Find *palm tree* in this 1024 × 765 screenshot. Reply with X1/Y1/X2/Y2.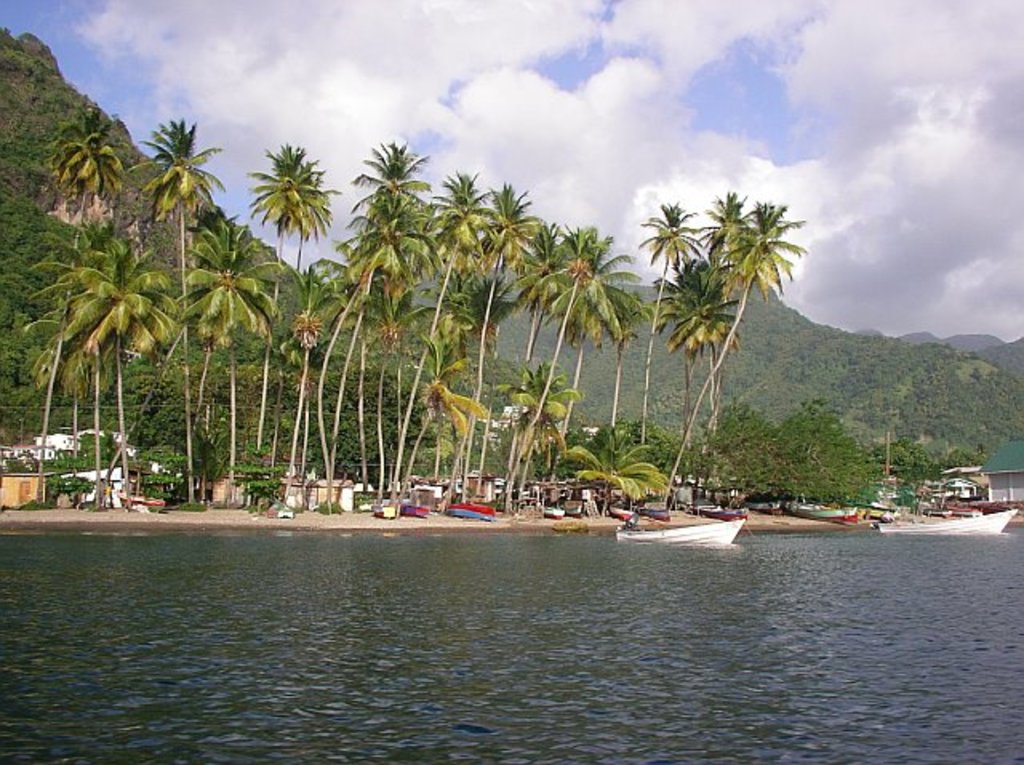
368/147/416/499.
